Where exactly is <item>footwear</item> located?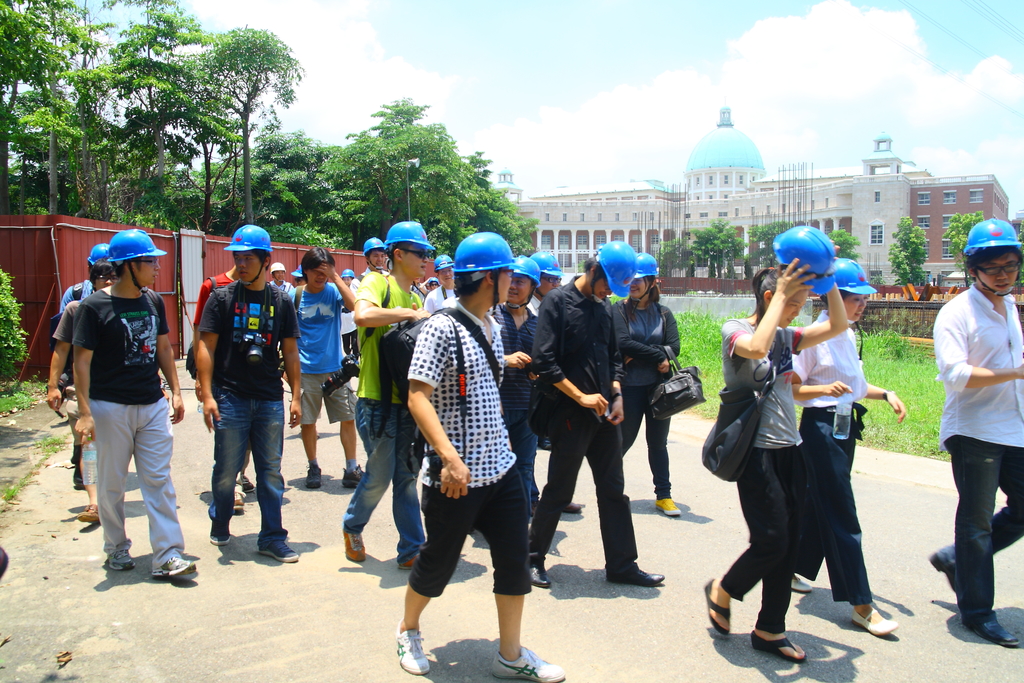
Its bounding box is l=751, t=633, r=804, b=659.
